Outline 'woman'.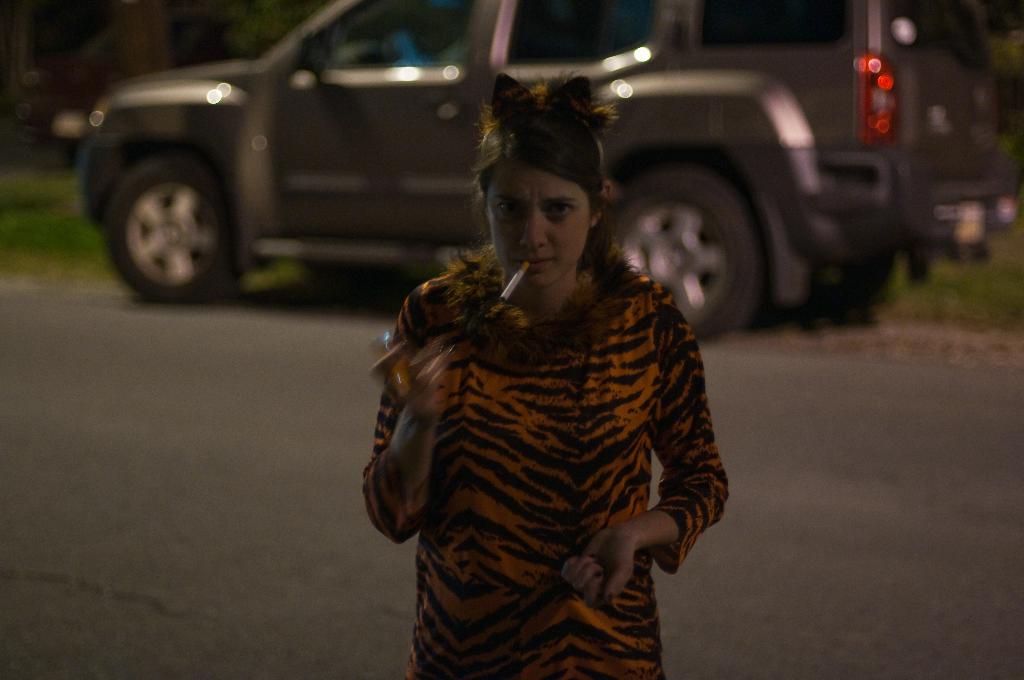
Outline: [362,72,746,676].
